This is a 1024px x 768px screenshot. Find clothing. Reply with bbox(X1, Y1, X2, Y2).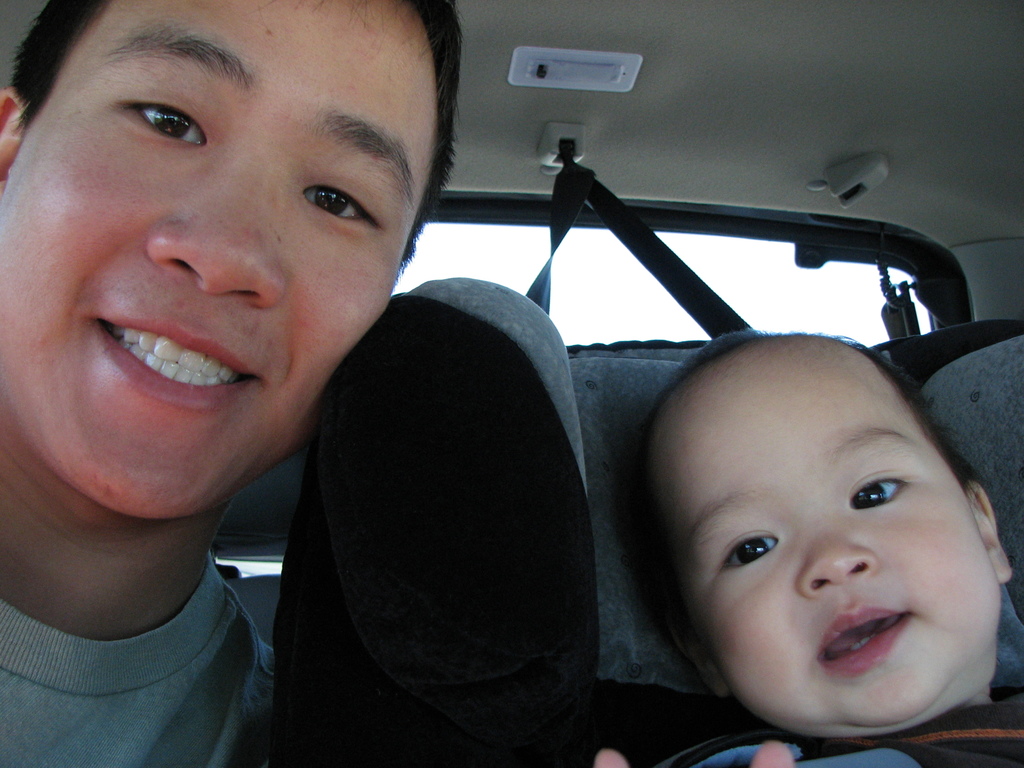
bbox(0, 554, 276, 767).
